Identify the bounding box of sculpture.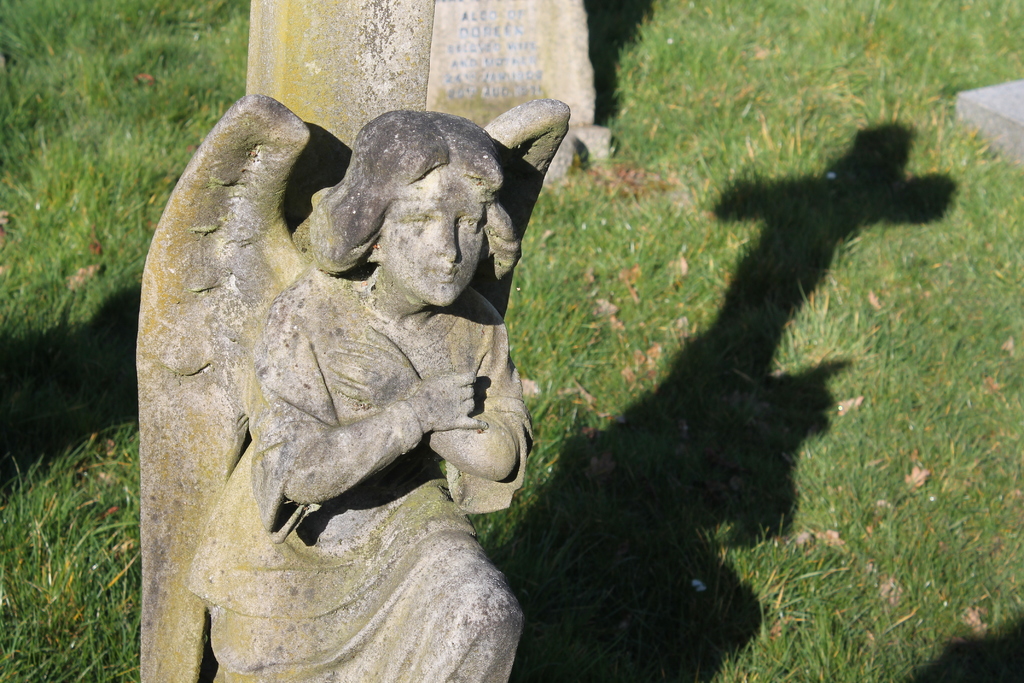
(131,104,570,682).
